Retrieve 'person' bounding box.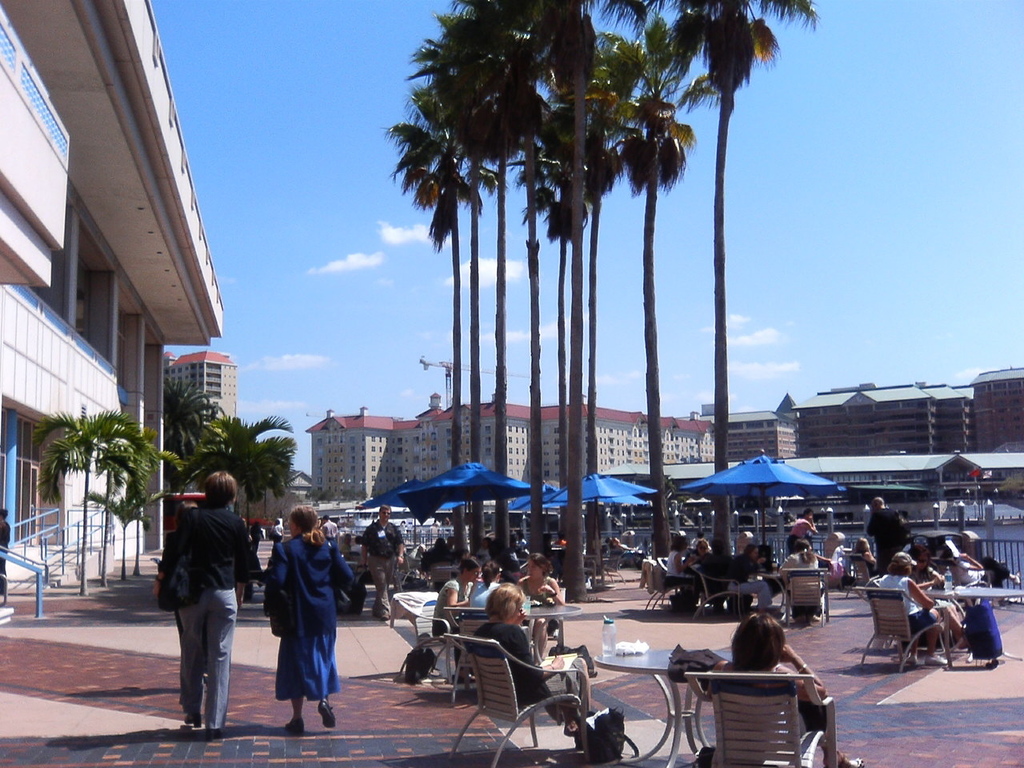
Bounding box: BBox(666, 535, 702, 611).
